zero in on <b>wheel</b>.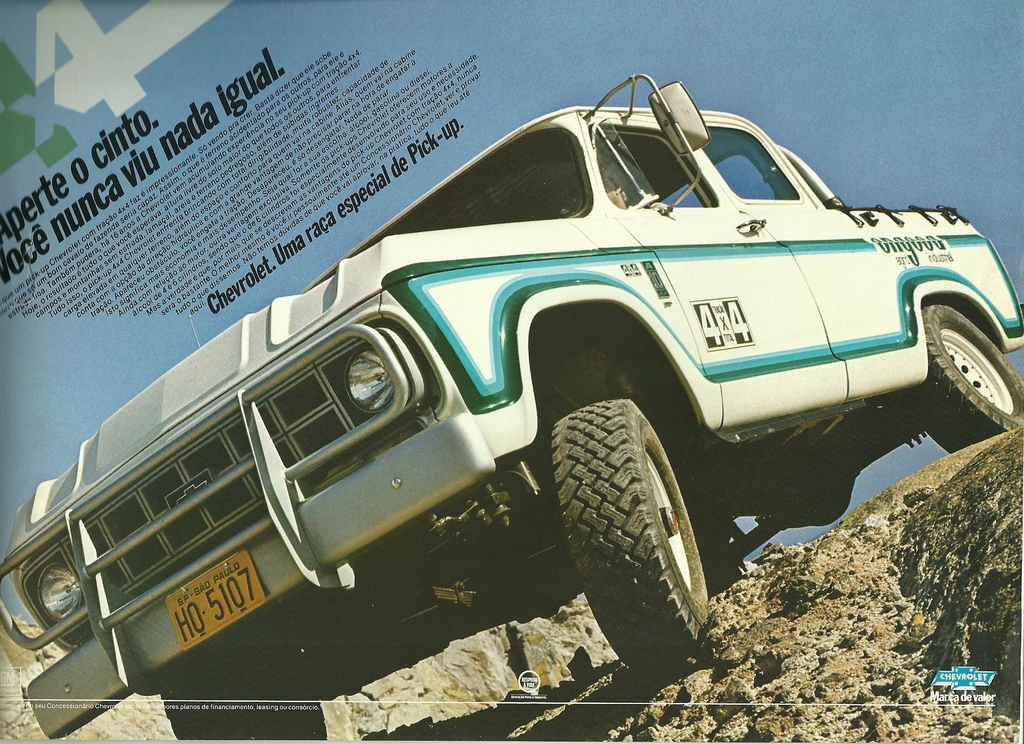
Zeroed in: BBox(916, 302, 1023, 453).
